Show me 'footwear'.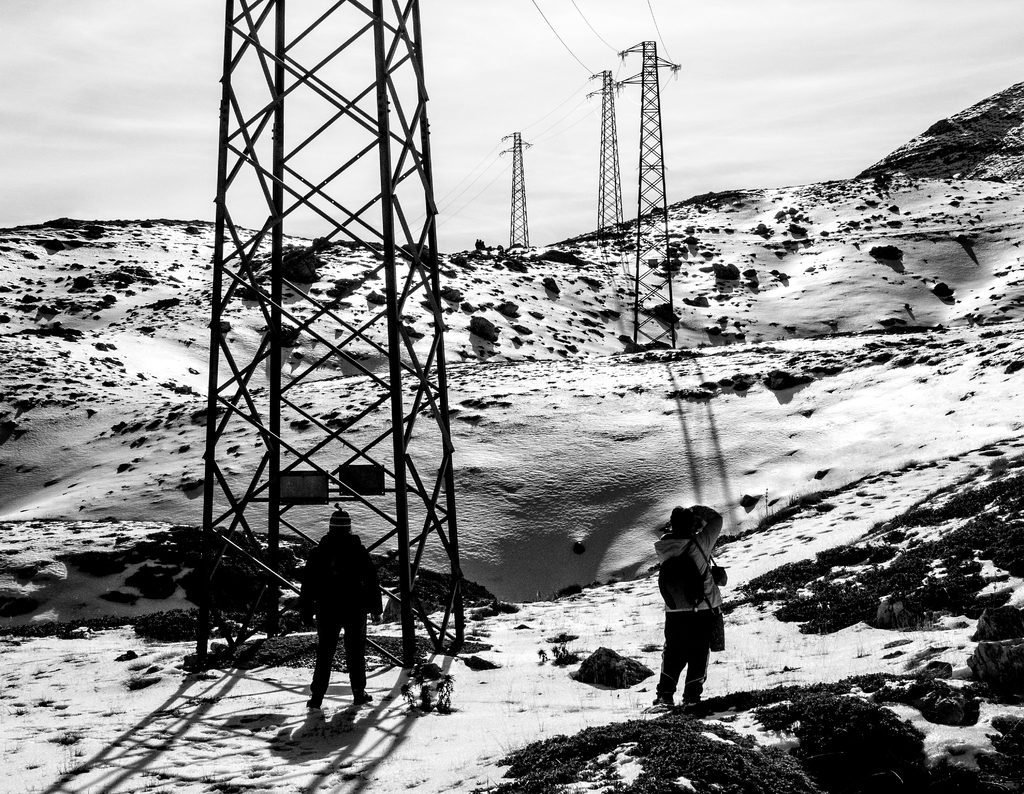
'footwear' is here: 355, 692, 371, 708.
